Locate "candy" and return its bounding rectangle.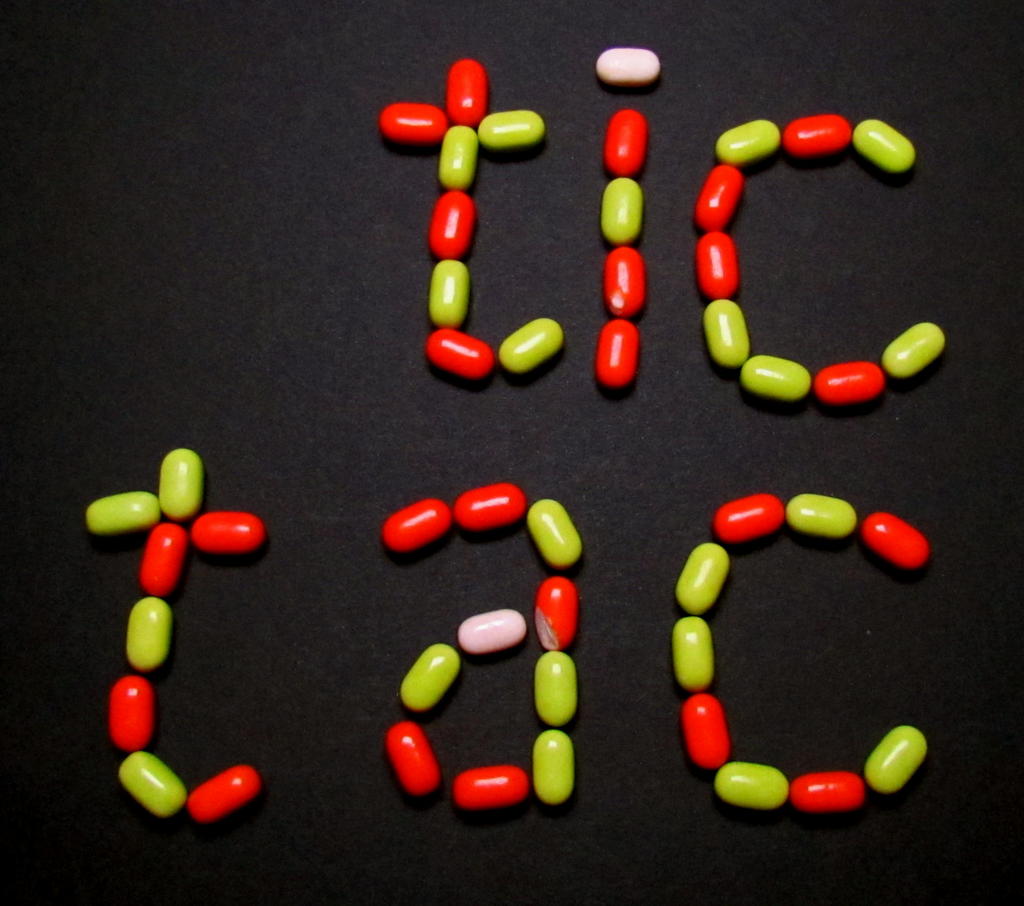
(left=602, top=175, right=643, bottom=245).
